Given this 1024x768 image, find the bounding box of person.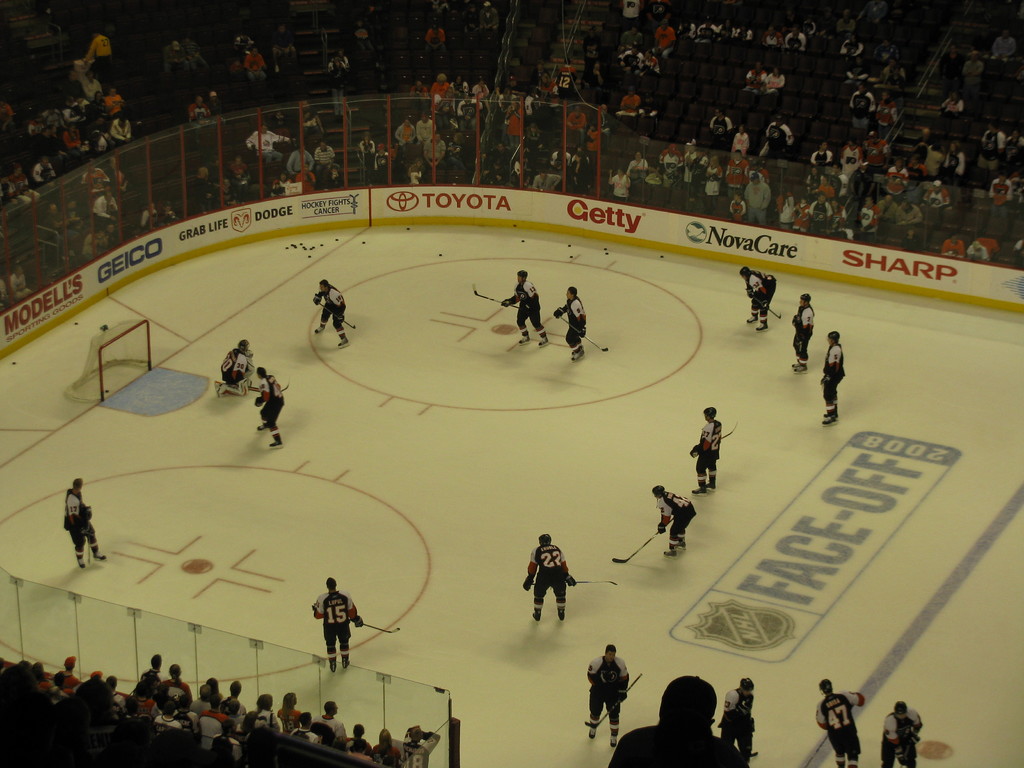
[x1=64, y1=474, x2=112, y2=575].
